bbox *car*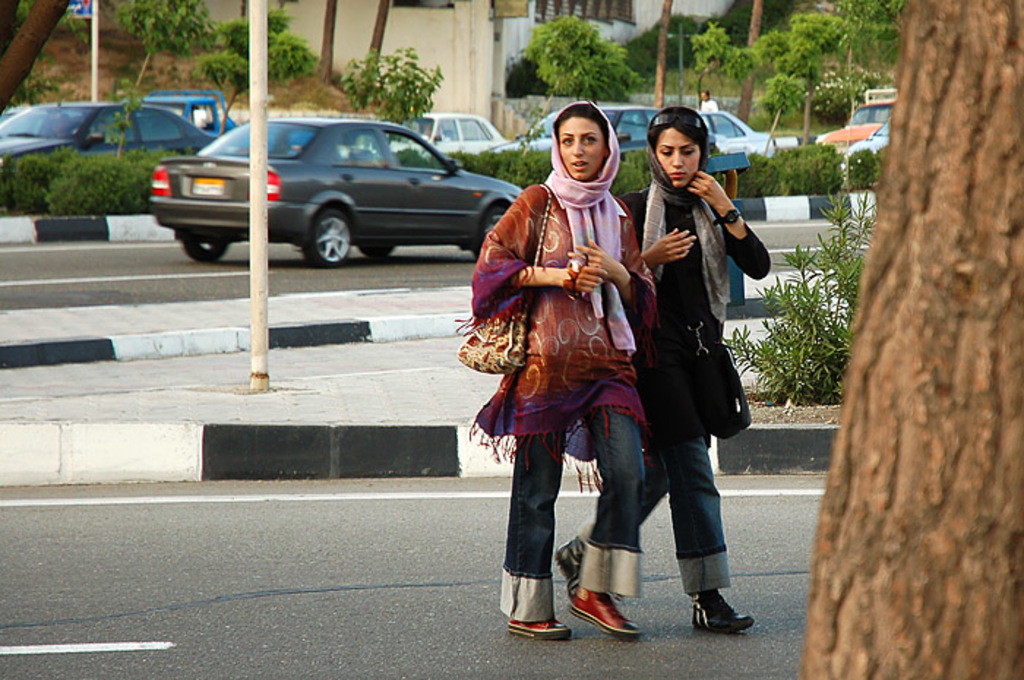
388, 113, 509, 152
